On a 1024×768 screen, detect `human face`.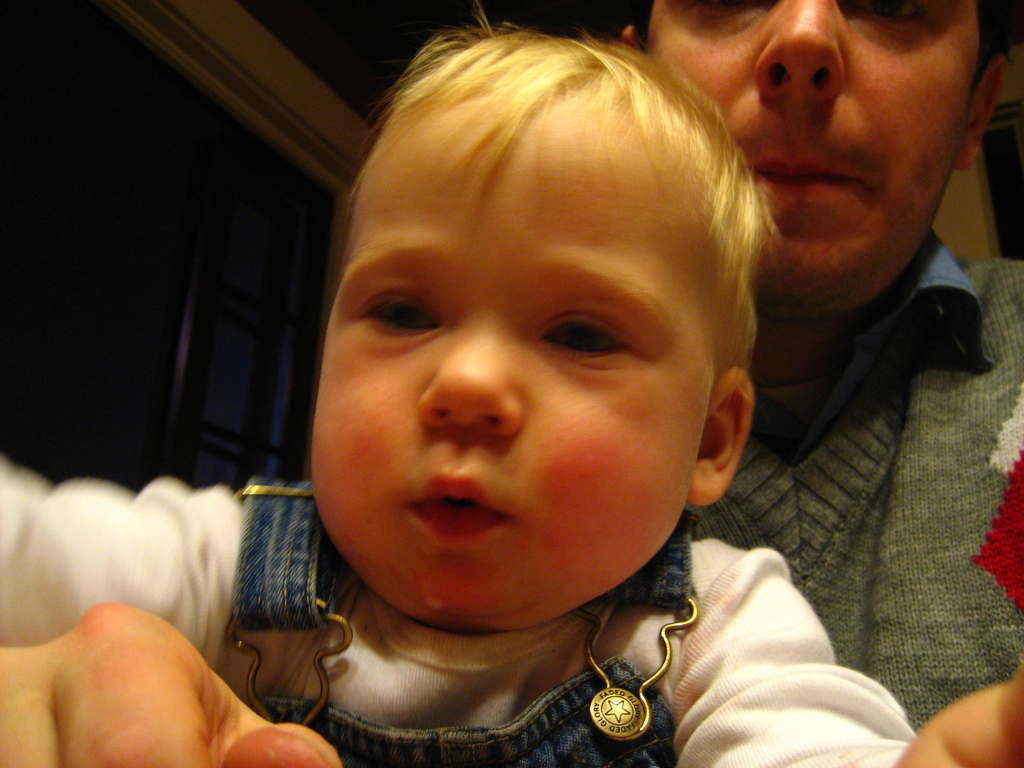
BBox(312, 93, 714, 620).
